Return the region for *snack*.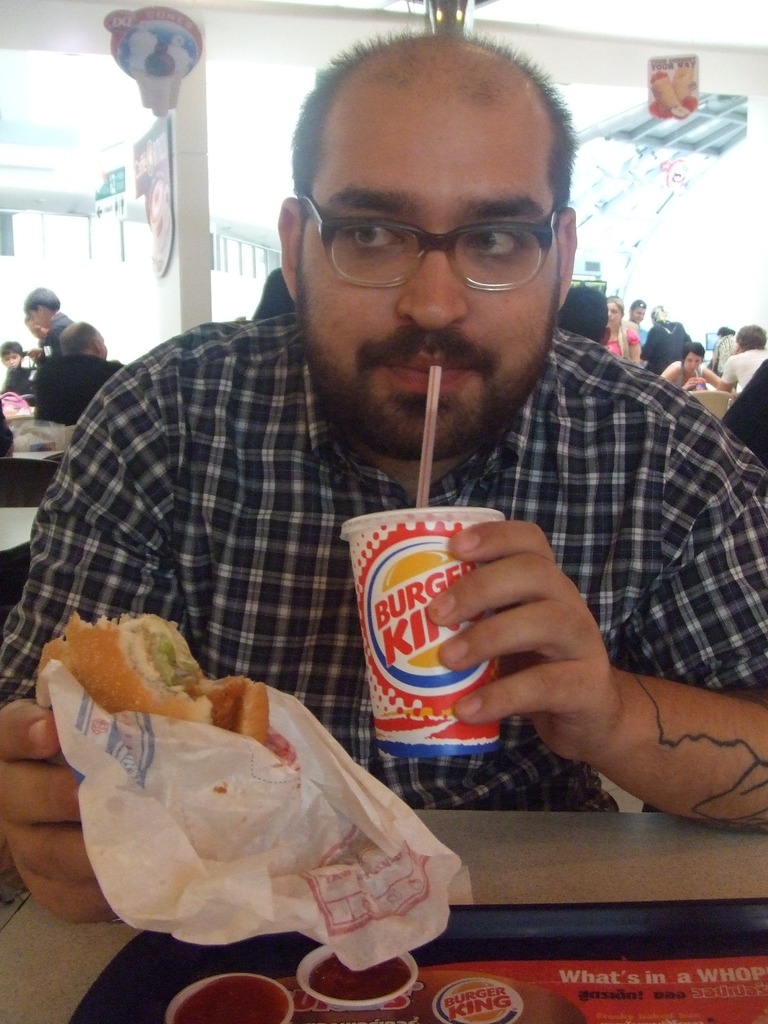
locate(34, 623, 436, 954).
